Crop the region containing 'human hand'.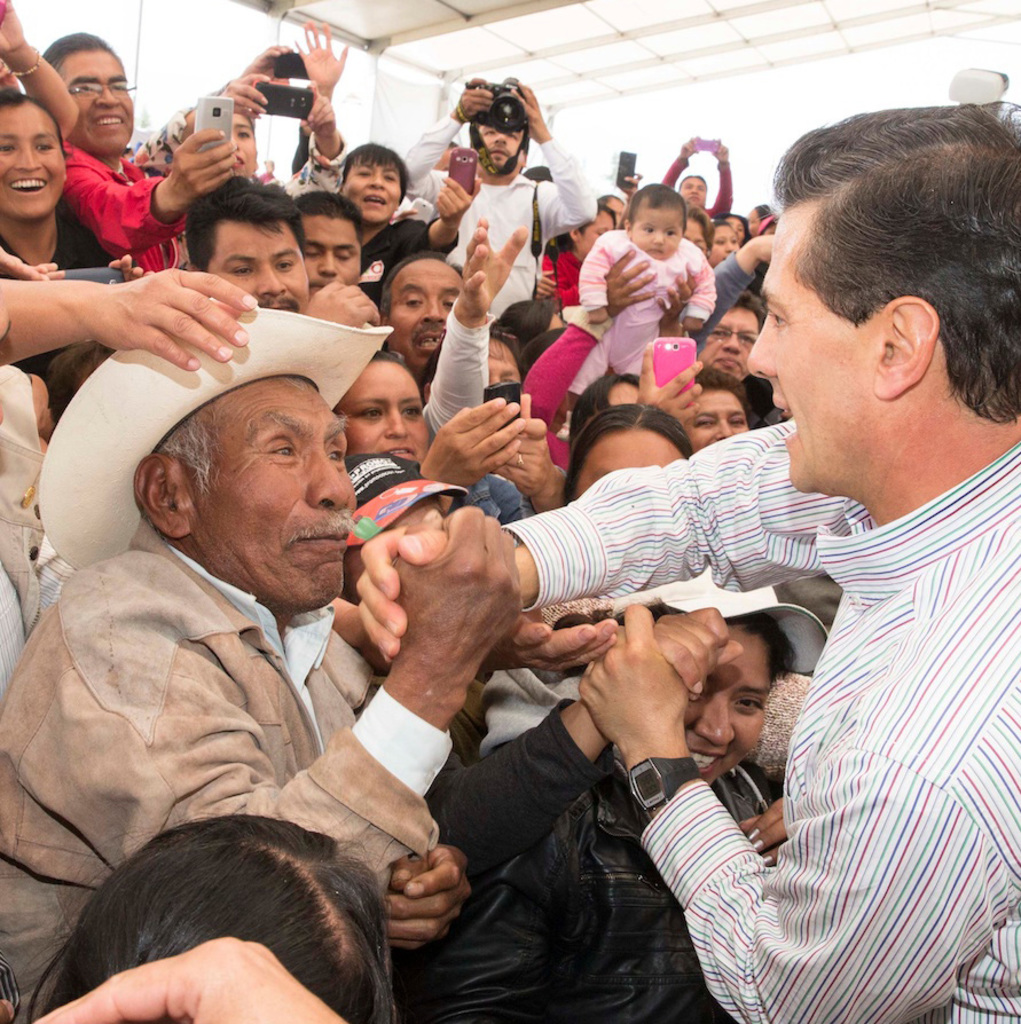
Crop region: bbox(248, 47, 292, 79).
